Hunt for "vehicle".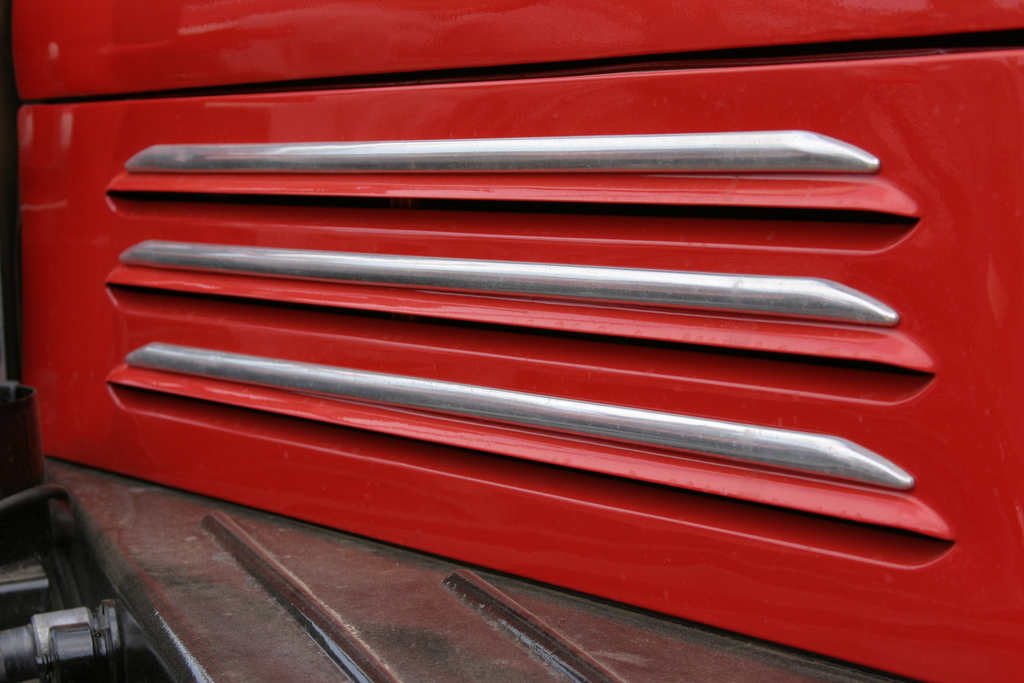
Hunted down at left=0, top=0, right=1023, bottom=682.
